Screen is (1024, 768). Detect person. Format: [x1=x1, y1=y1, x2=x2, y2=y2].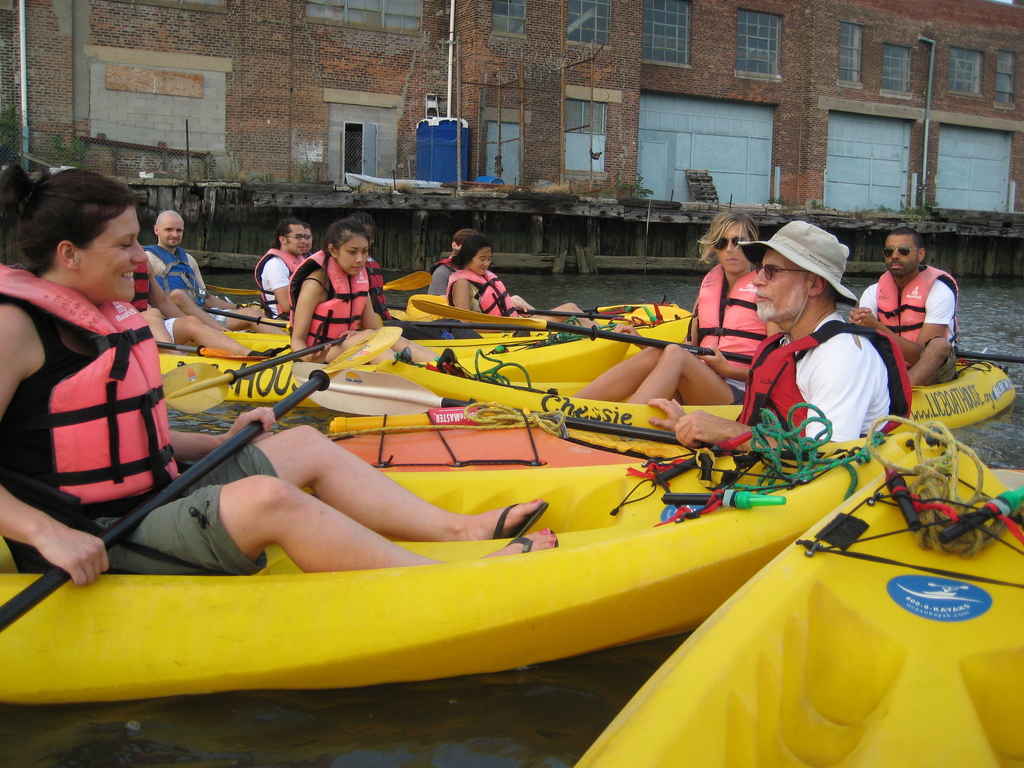
[x1=298, y1=228, x2=320, y2=259].
